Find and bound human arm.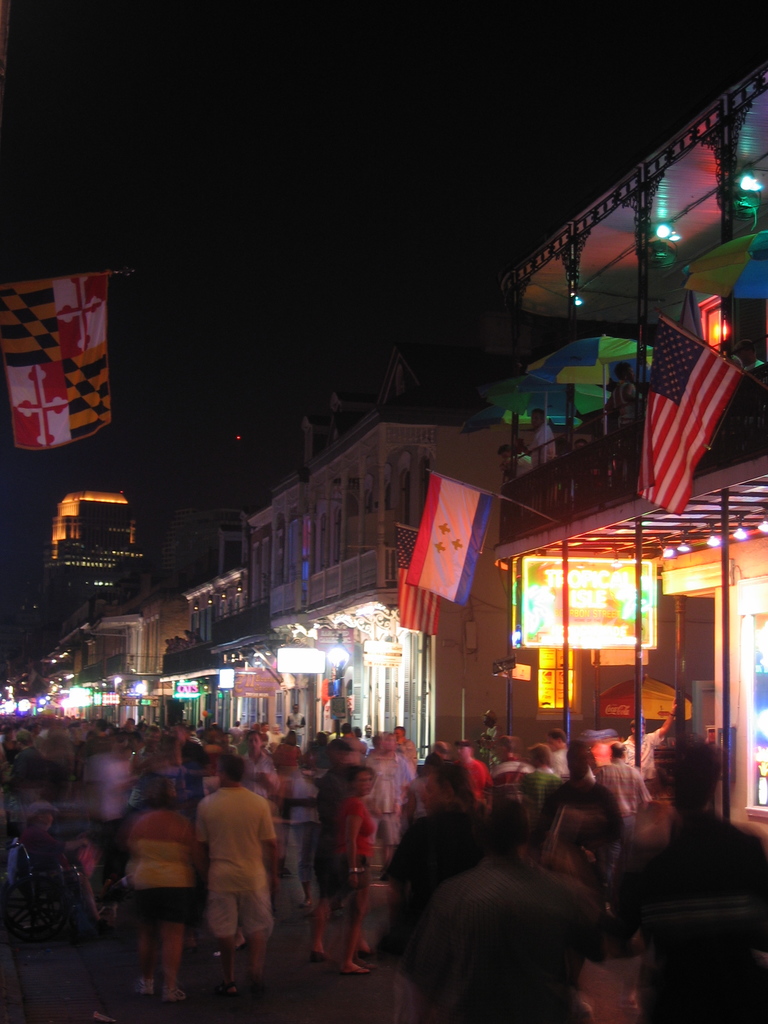
Bound: {"left": 338, "top": 795, "right": 359, "bottom": 895}.
